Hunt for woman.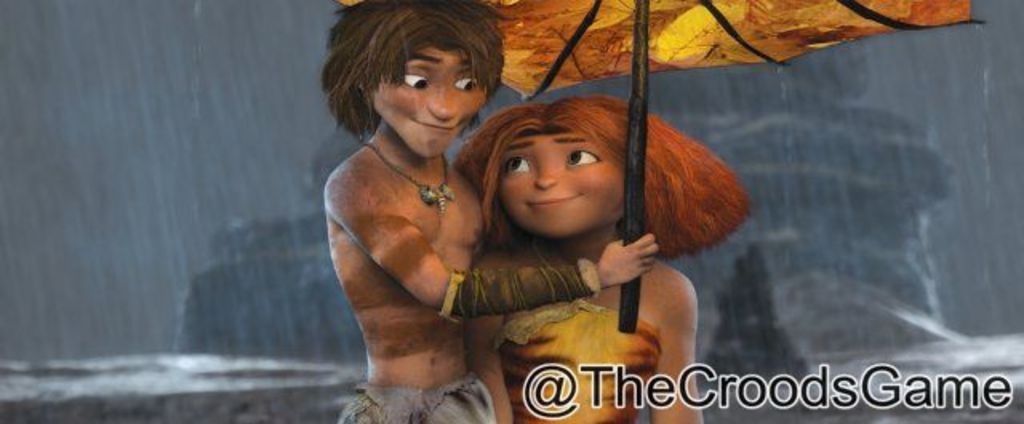
Hunted down at detection(450, 94, 750, 422).
